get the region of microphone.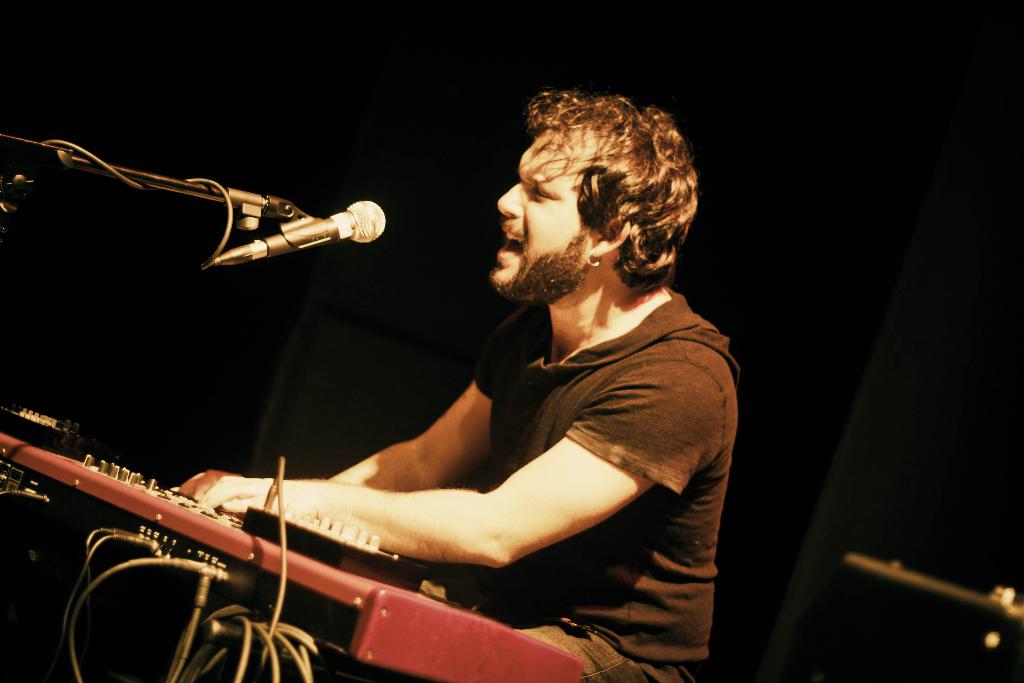
select_region(142, 185, 401, 276).
